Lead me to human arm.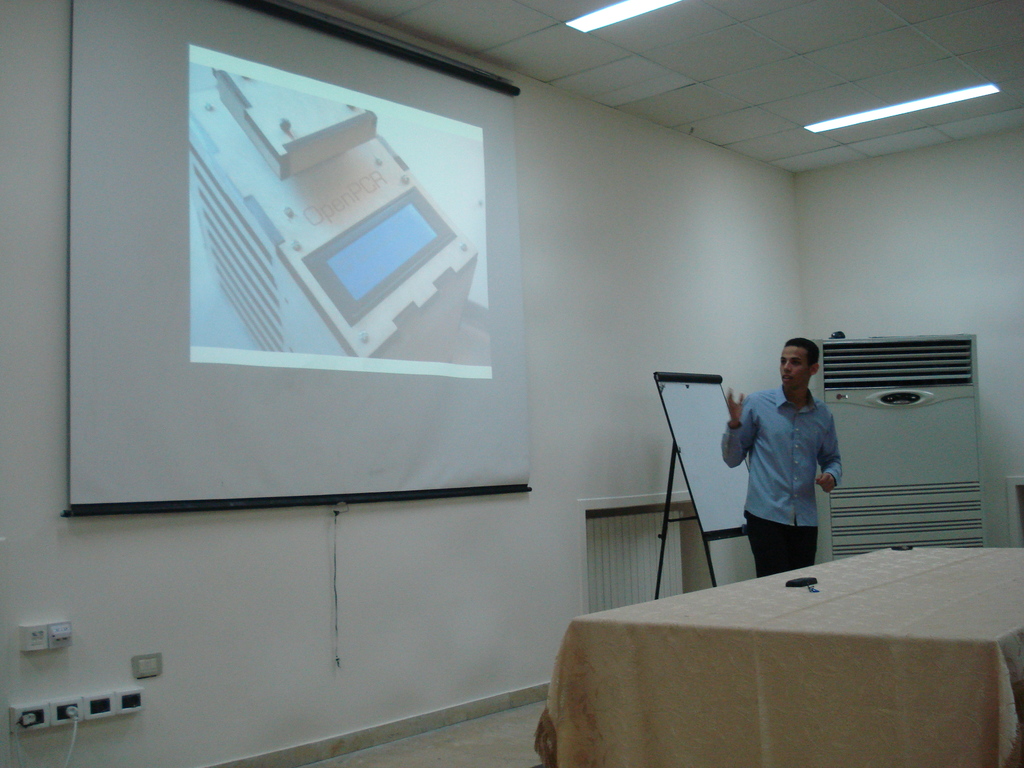
Lead to bbox(727, 383, 773, 490).
